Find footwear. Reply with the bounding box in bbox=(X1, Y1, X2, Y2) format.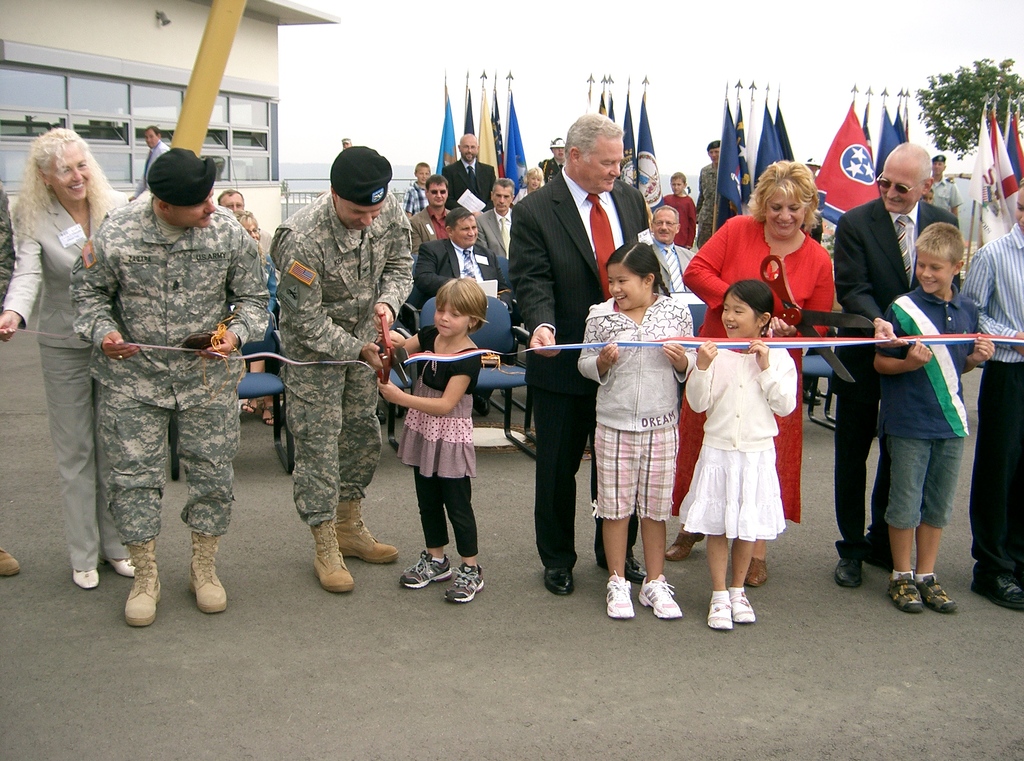
bbox=(605, 578, 634, 617).
